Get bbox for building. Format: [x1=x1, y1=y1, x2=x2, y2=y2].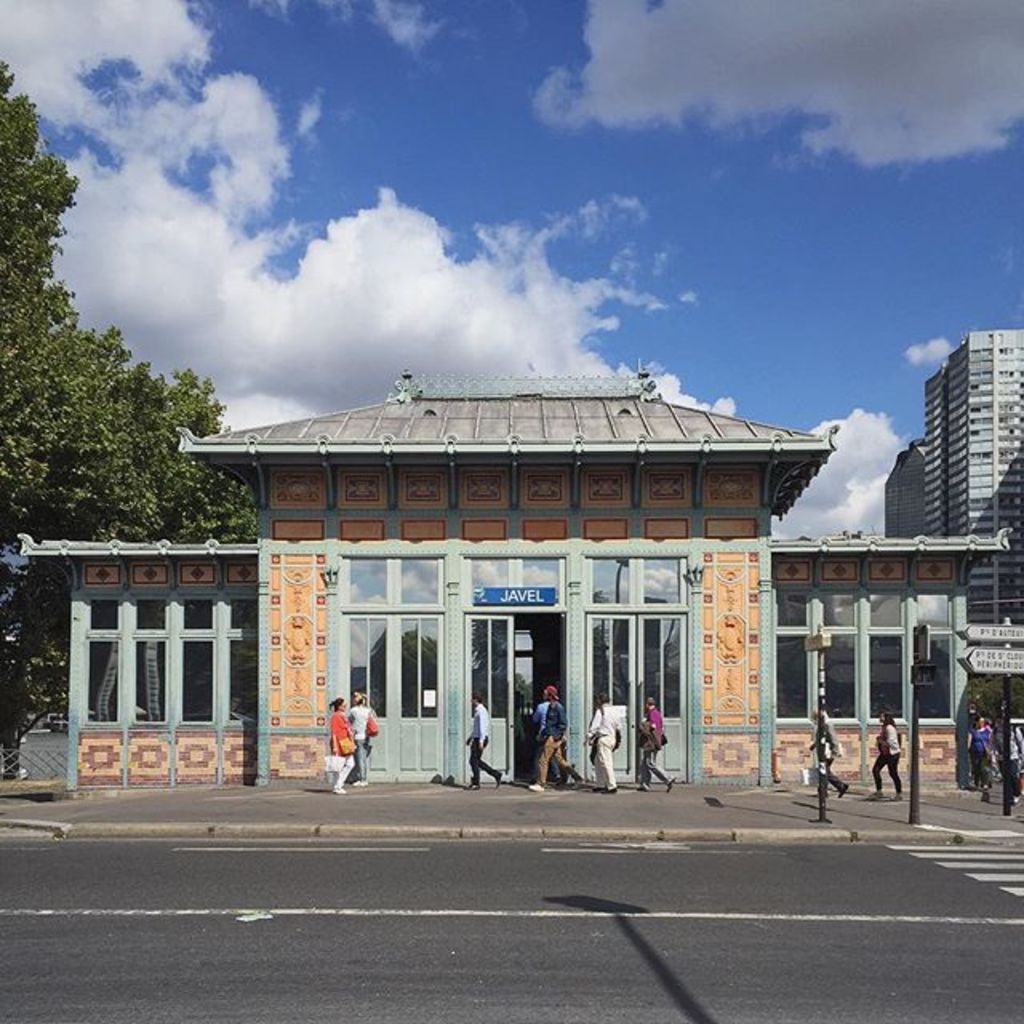
[x1=920, y1=330, x2=1021, y2=622].
